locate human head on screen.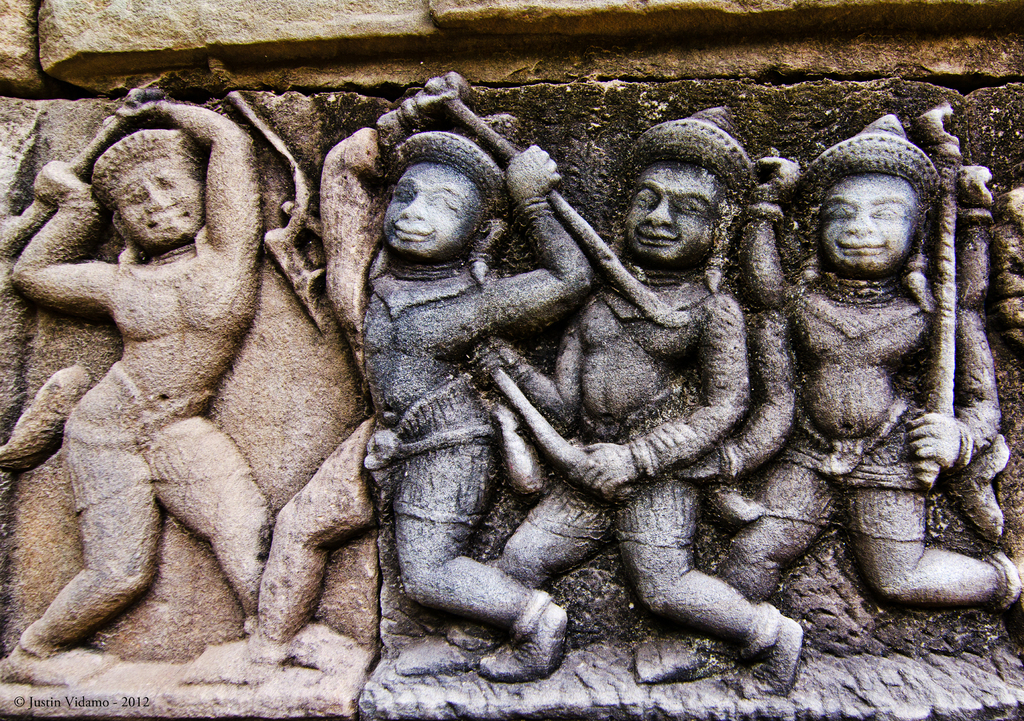
On screen at 93 131 210 249.
